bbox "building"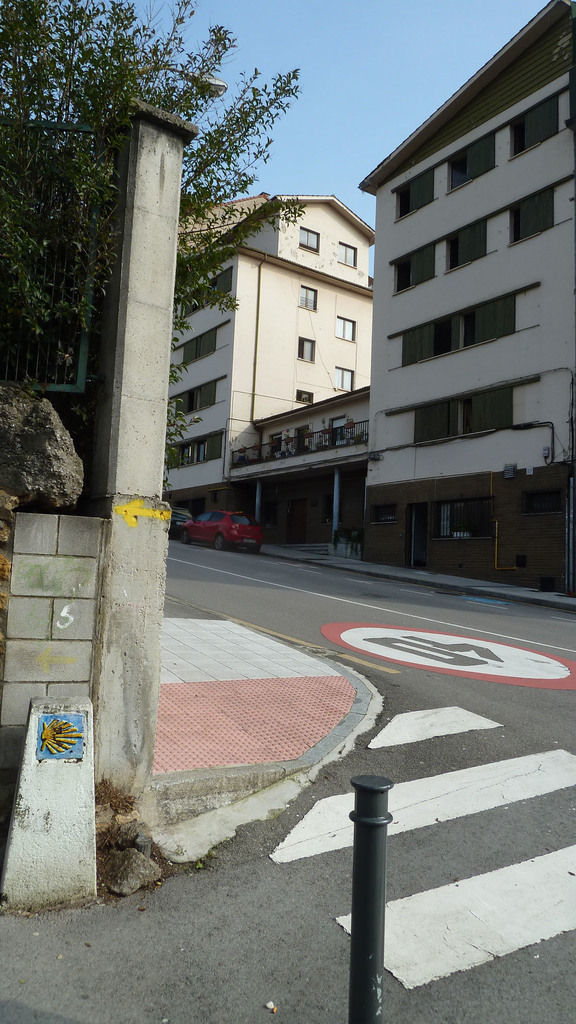
x1=356, y1=4, x2=575, y2=606
